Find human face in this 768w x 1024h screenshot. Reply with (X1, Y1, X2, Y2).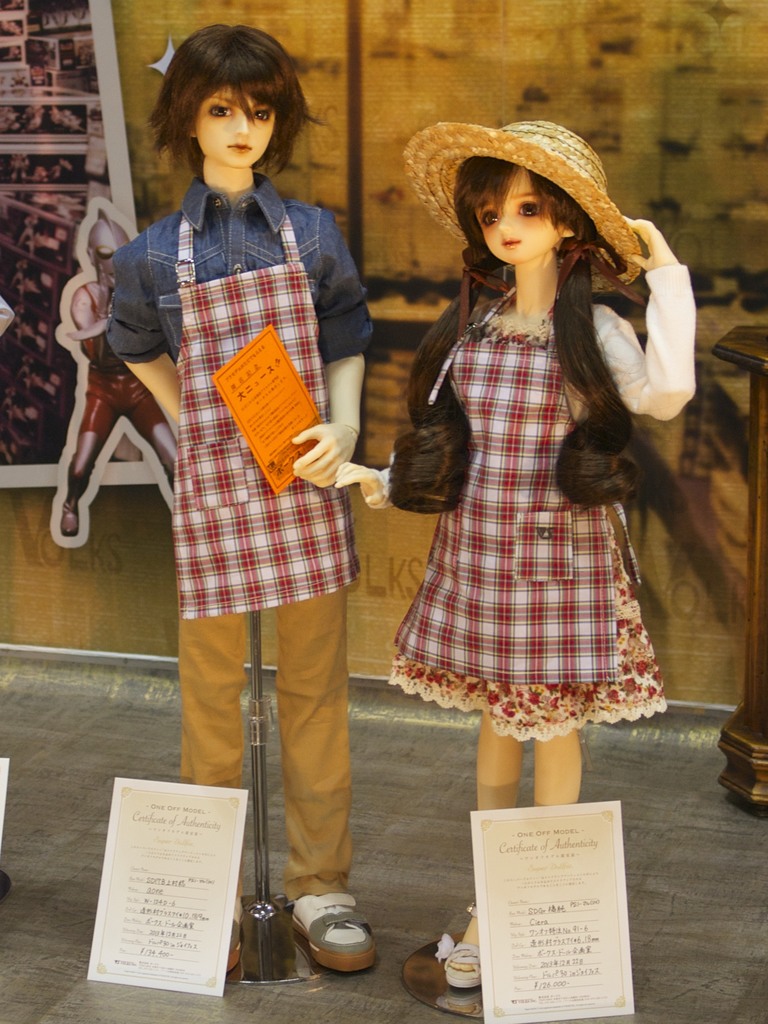
(195, 84, 278, 168).
